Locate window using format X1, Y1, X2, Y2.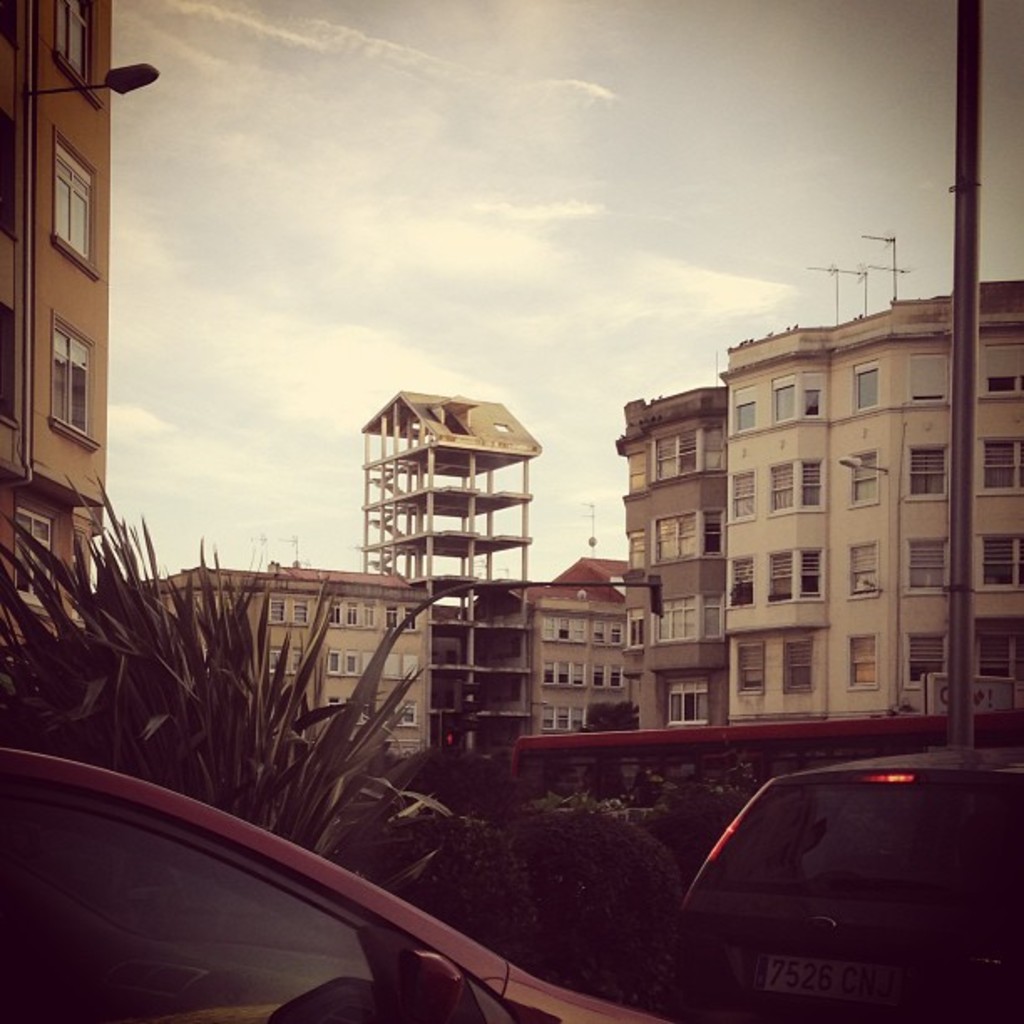
763, 547, 820, 597.
